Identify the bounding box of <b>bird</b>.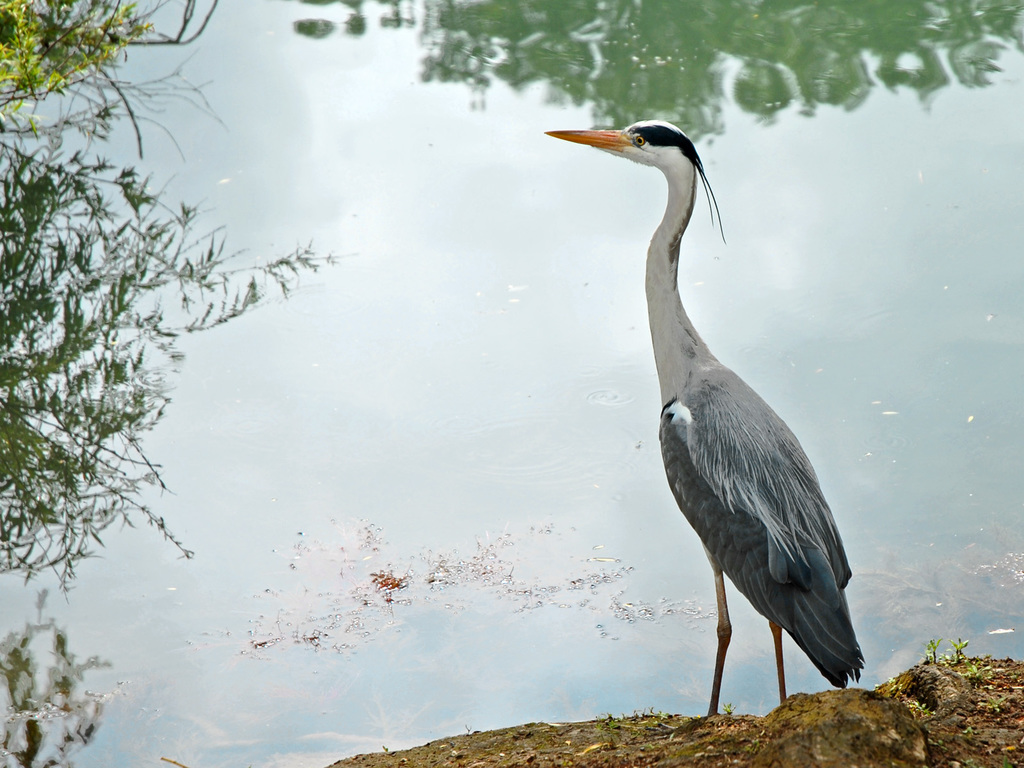
Rect(545, 129, 892, 734).
